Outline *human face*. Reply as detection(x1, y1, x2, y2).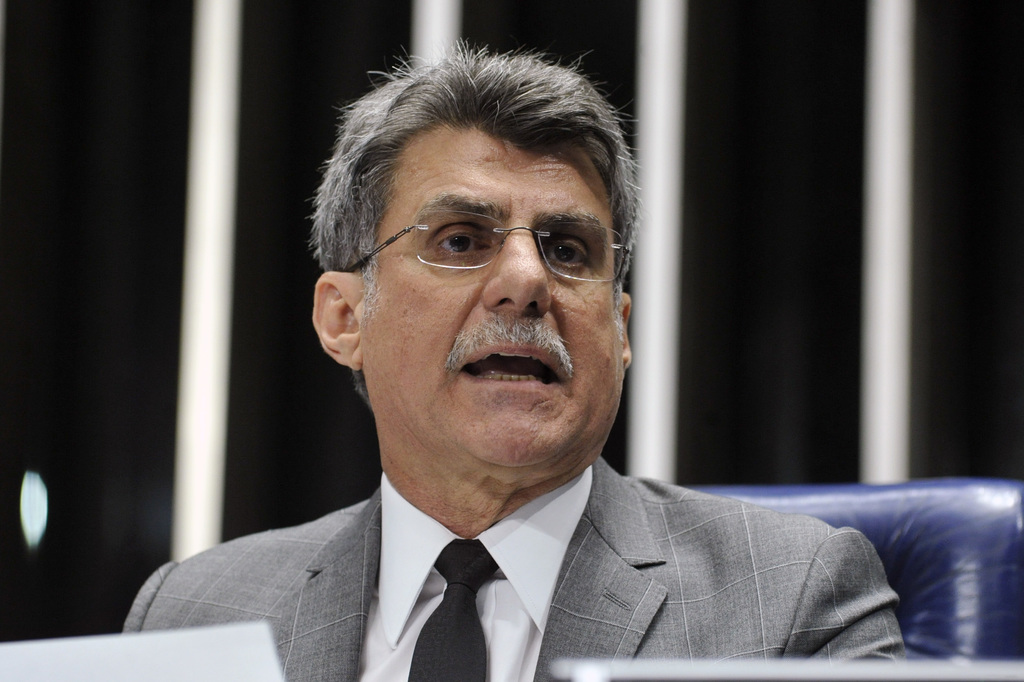
detection(362, 130, 624, 464).
